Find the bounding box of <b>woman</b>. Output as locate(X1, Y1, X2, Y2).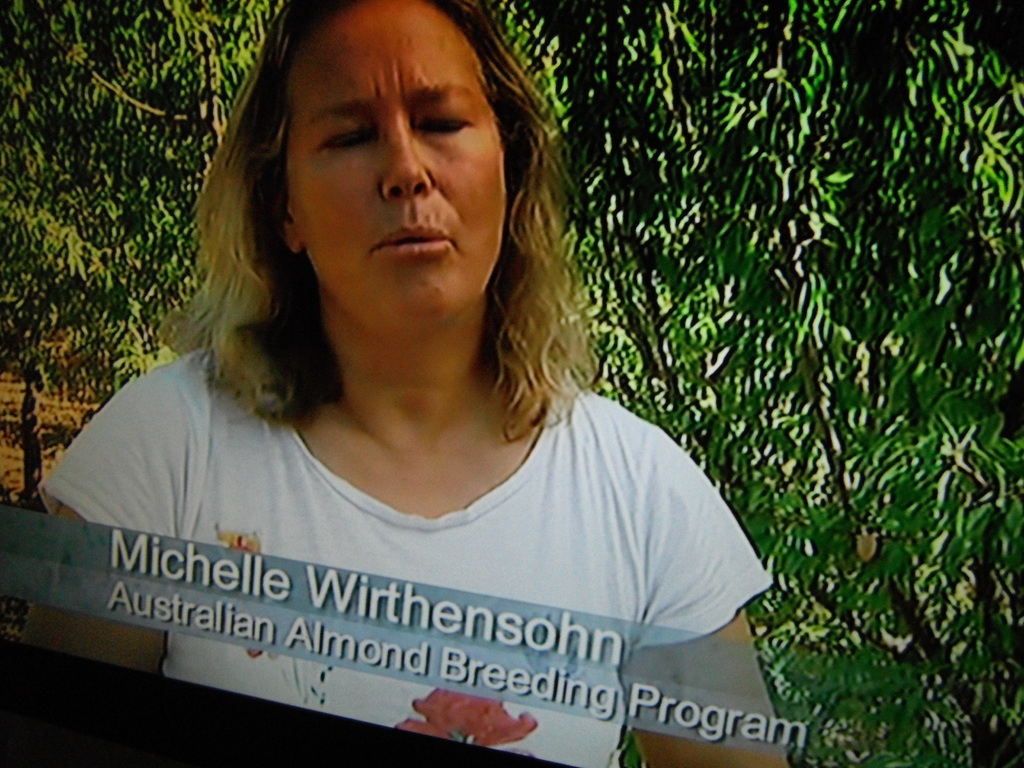
locate(24, 3, 796, 767).
